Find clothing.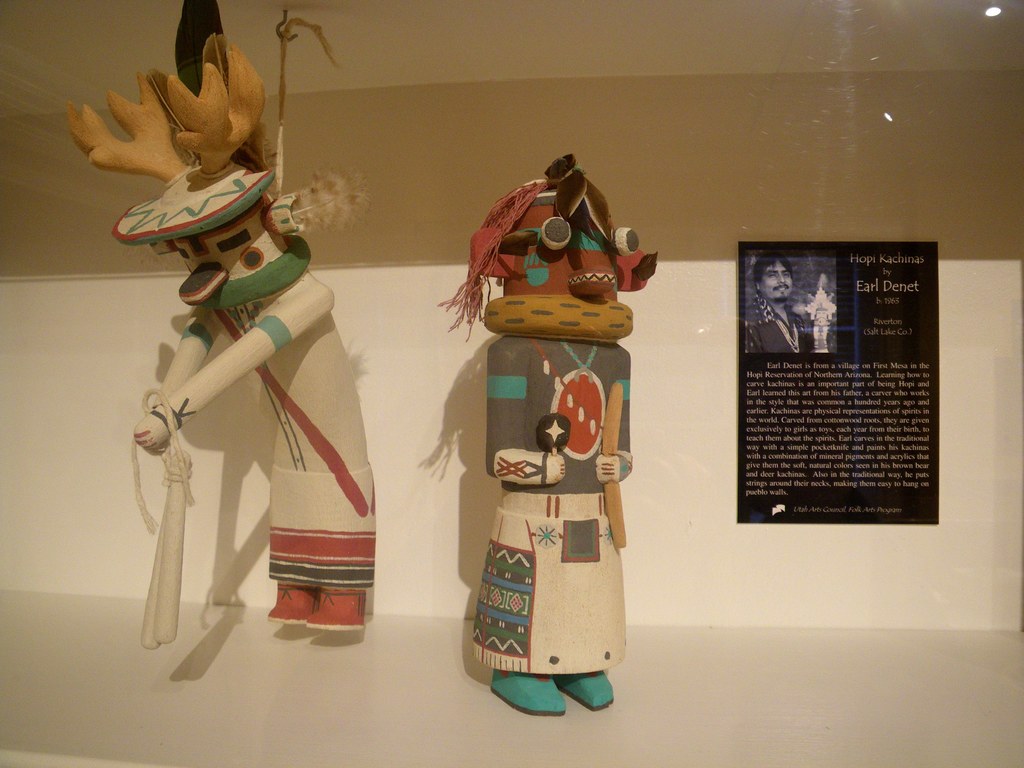
locate(744, 298, 811, 353).
